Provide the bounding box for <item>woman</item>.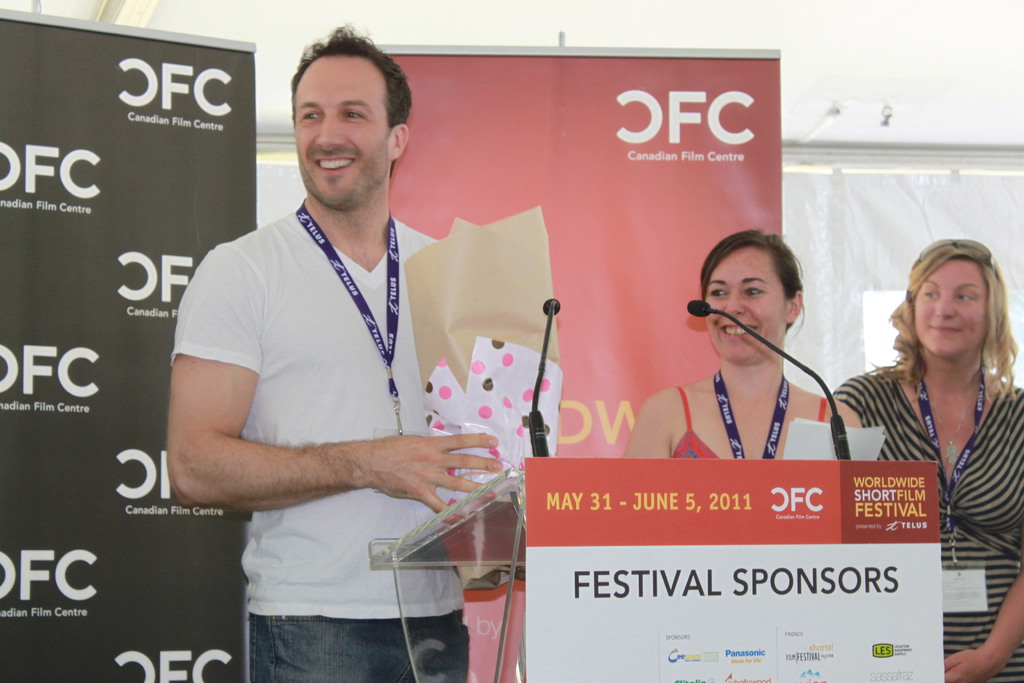
[620, 231, 875, 456].
